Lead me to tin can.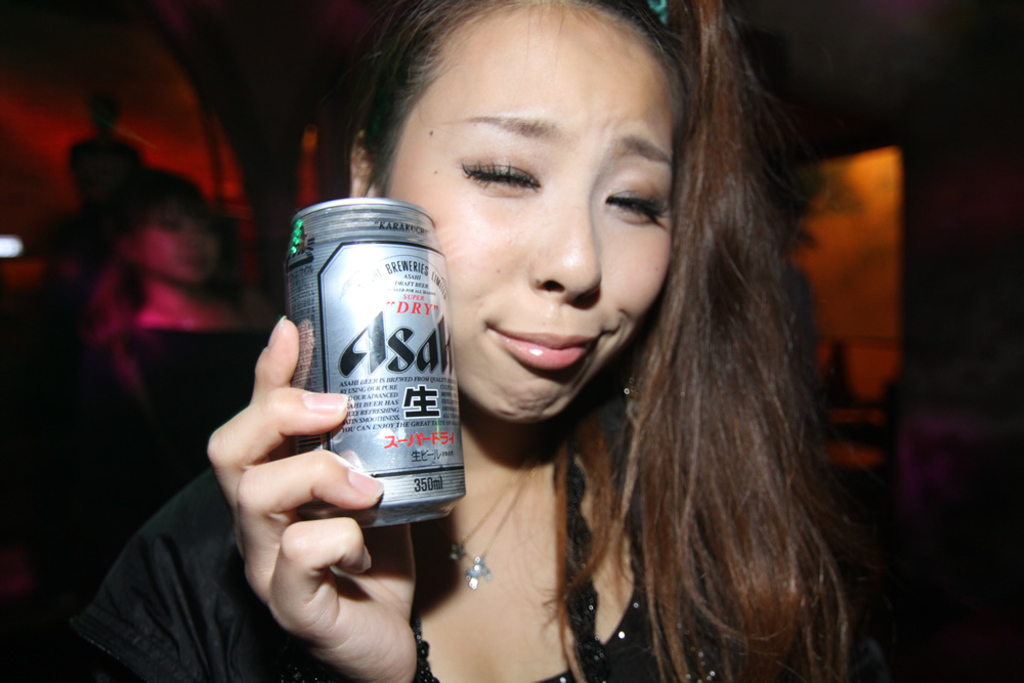
Lead to 285, 198, 465, 527.
